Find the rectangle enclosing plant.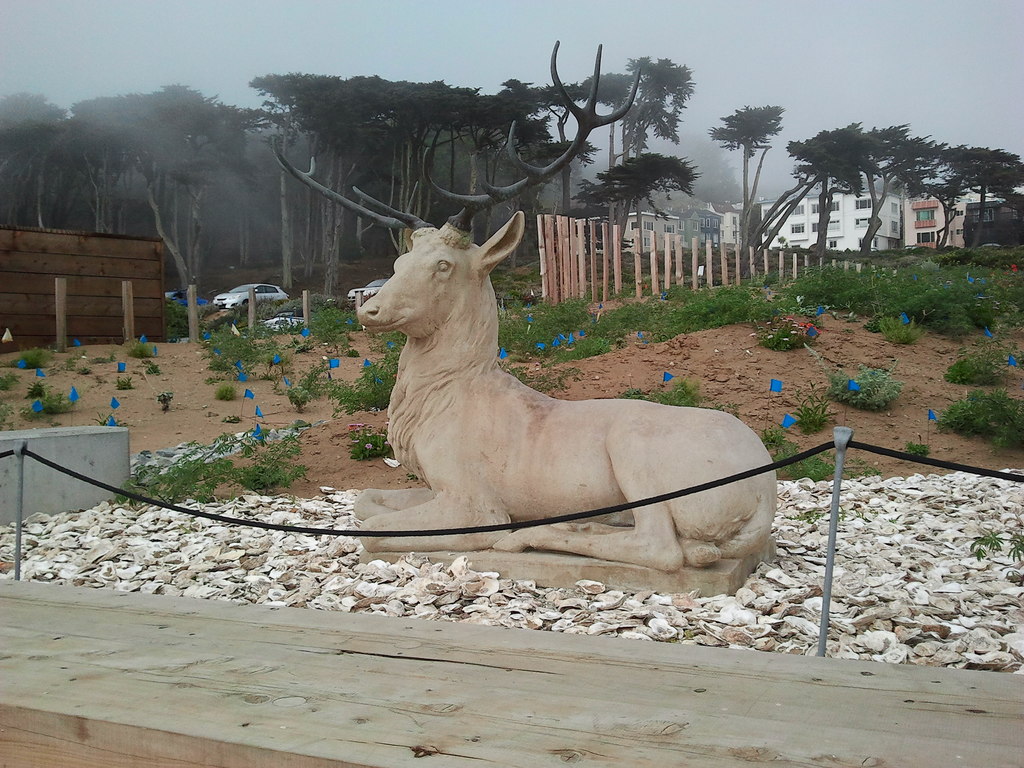
locate(653, 376, 703, 404).
